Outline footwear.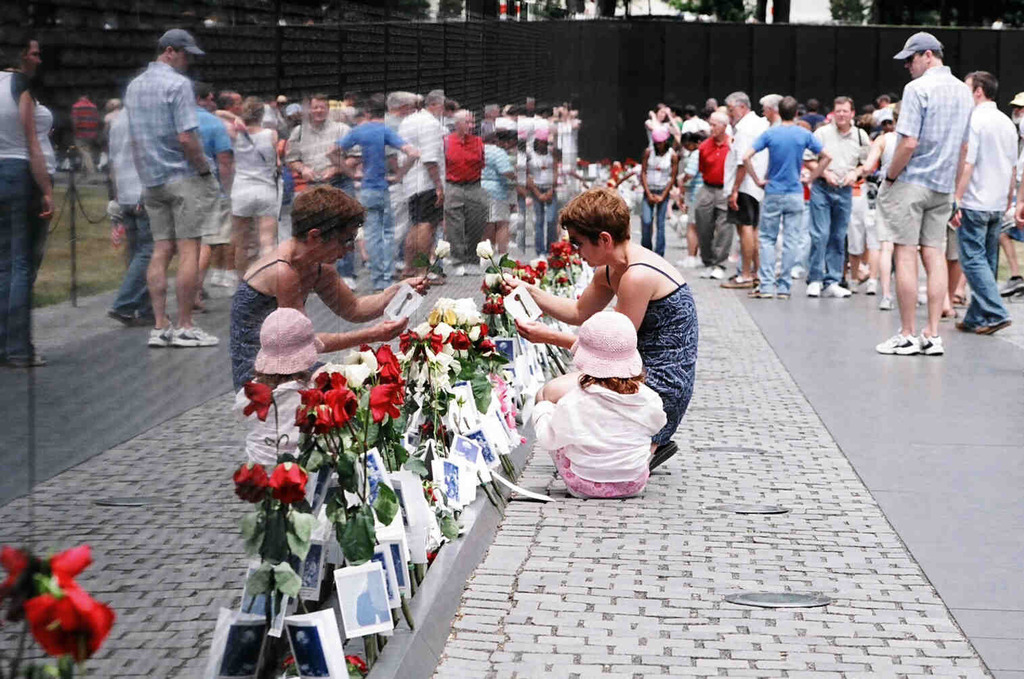
Outline: bbox=[712, 268, 726, 279].
